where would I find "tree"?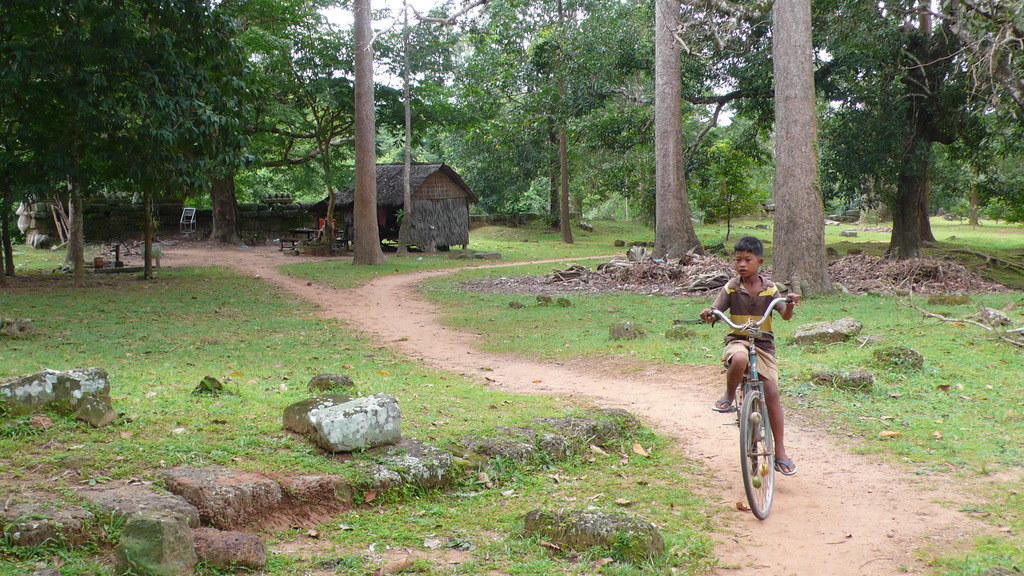
At pyautogui.locateOnScreen(644, 0, 714, 266).
